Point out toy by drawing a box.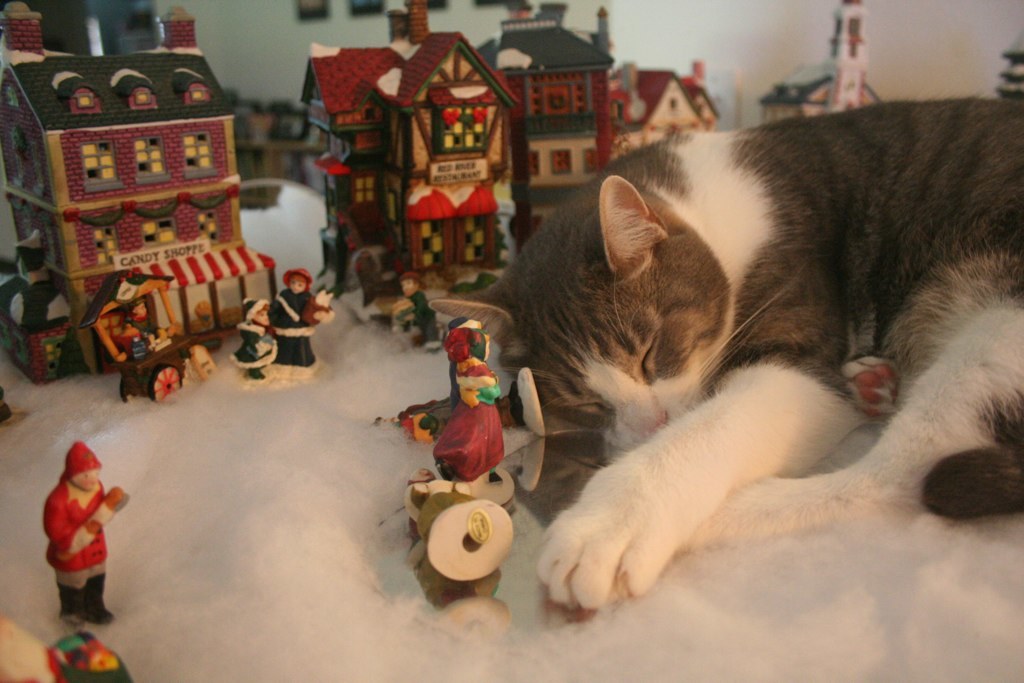
pyautogui.locateOnScreen(396, 473, 519, 615).
